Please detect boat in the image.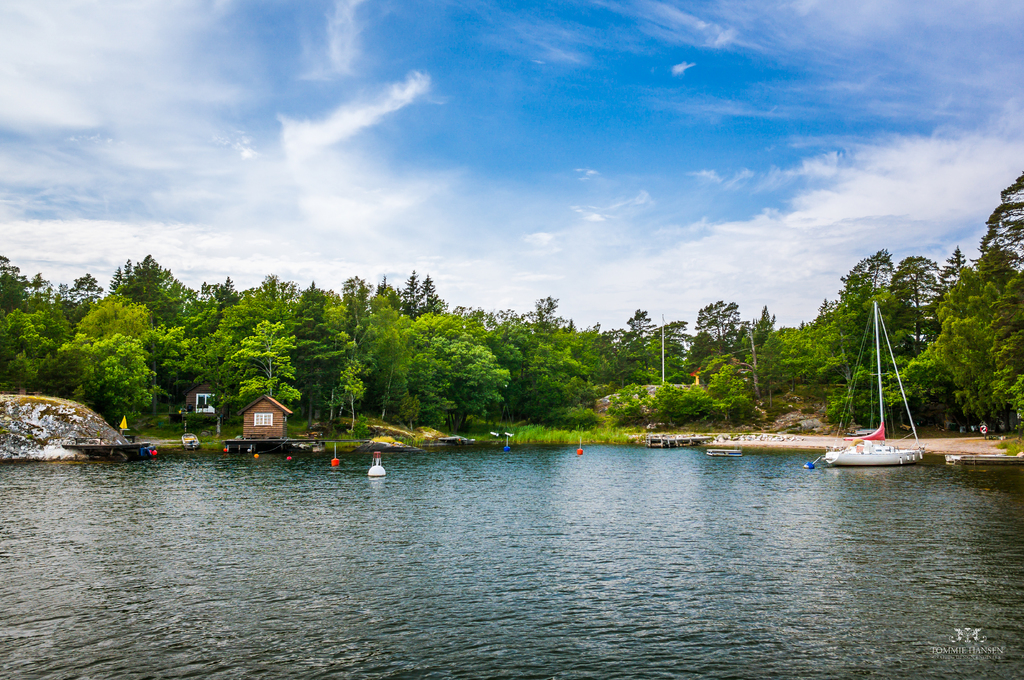
936:451:1023:473.
